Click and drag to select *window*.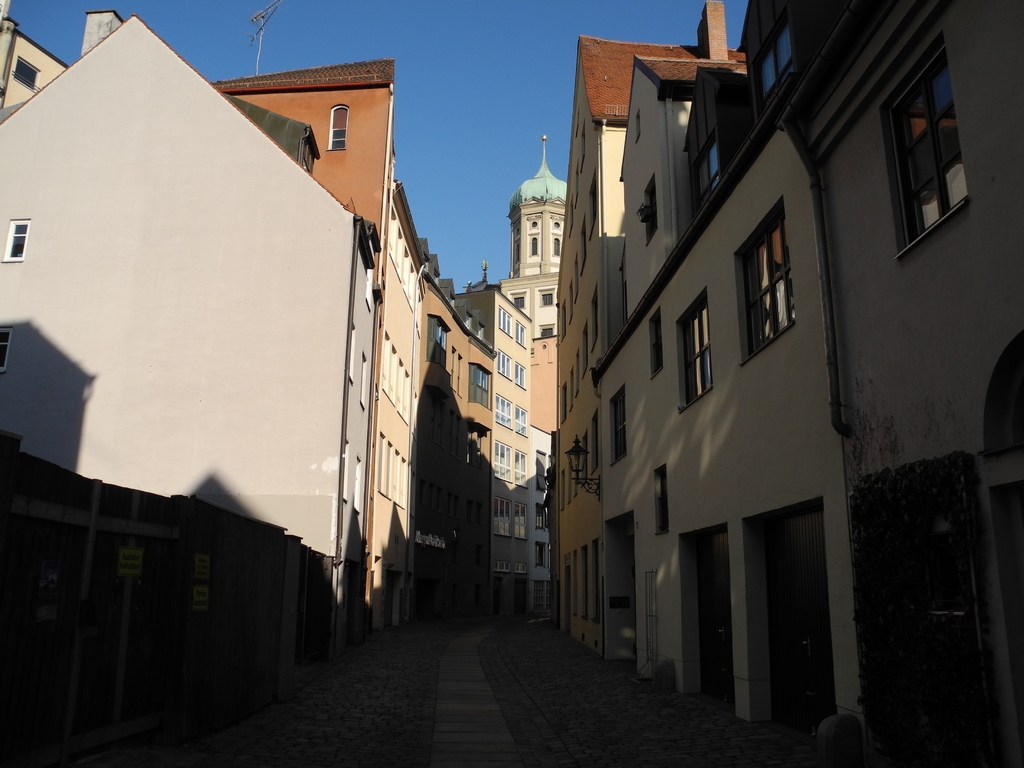
Selection: <bbox>1, 218, 33, 265</bbox>.
